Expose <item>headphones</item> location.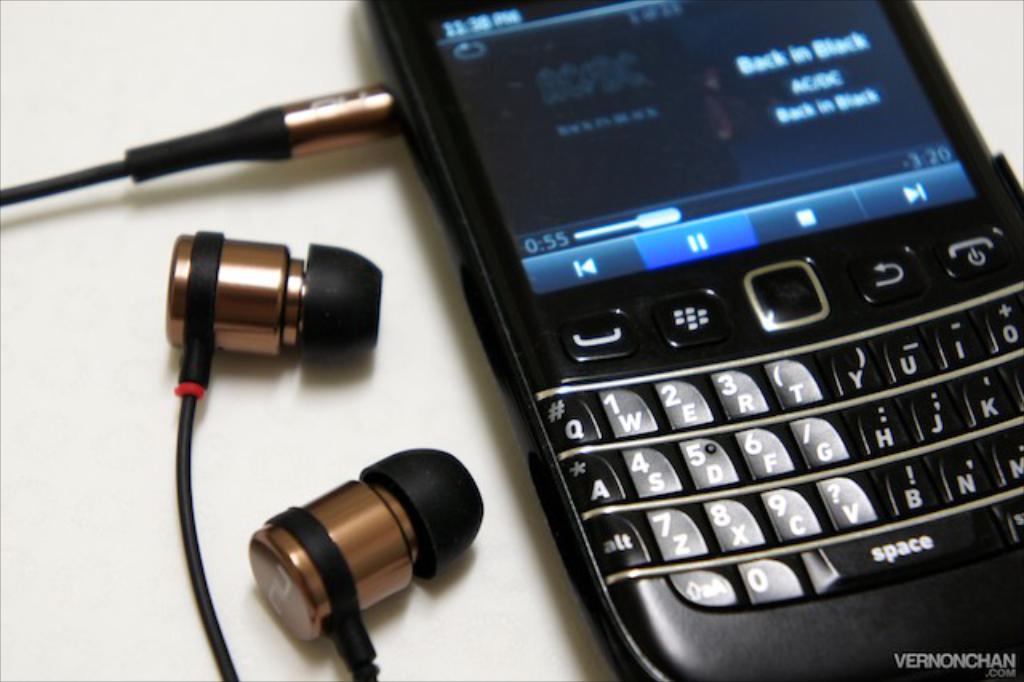
Exposed at <region>149, 234, 501, 680</region>.
